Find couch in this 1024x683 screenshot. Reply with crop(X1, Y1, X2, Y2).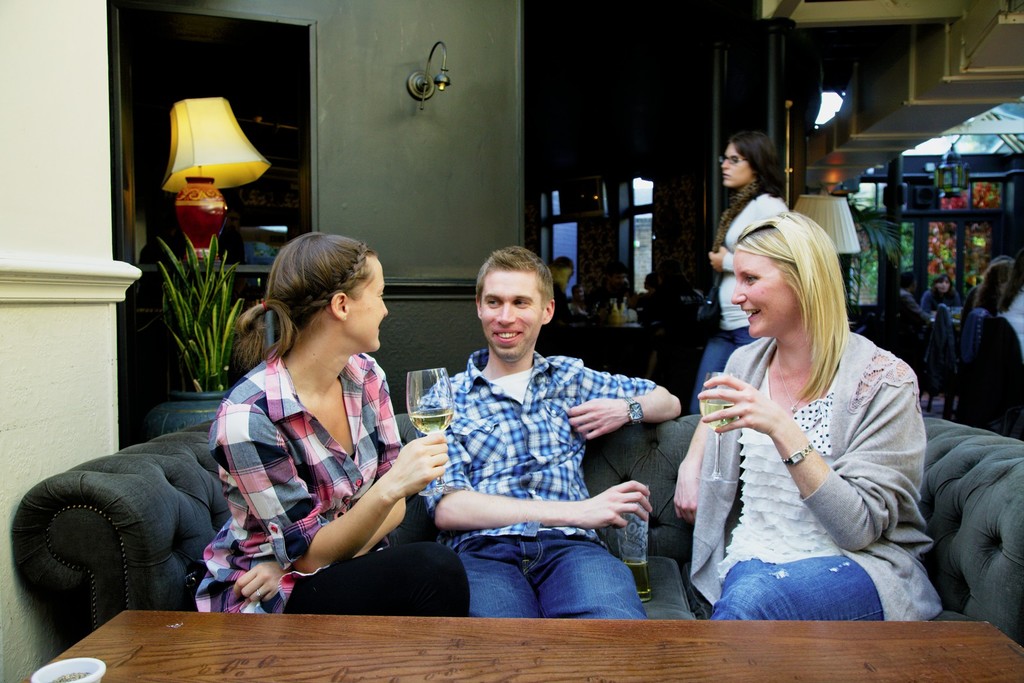
crop(13, 411, 1023, 645).
